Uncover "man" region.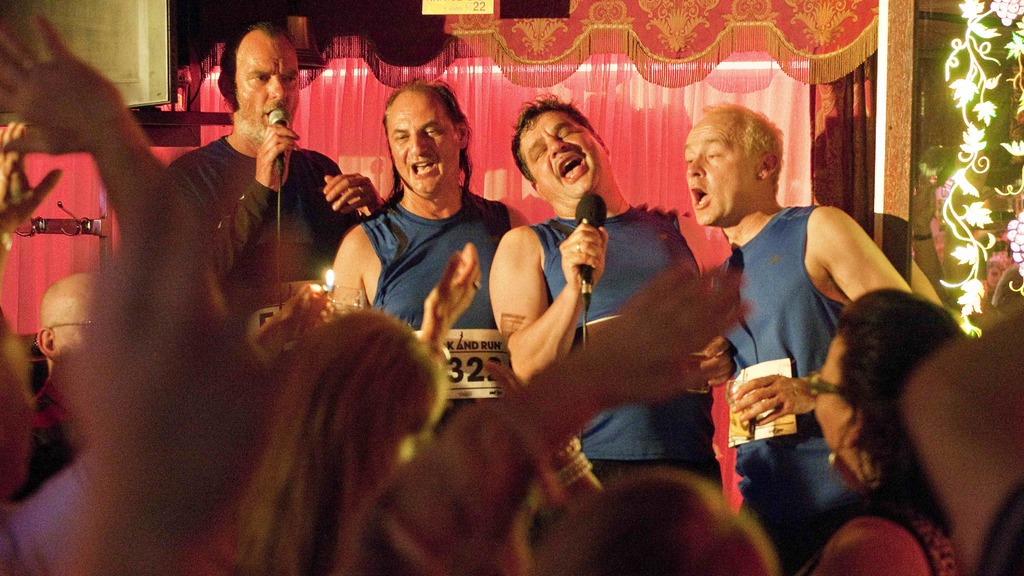
Uncovered: 351,92,546,354.
